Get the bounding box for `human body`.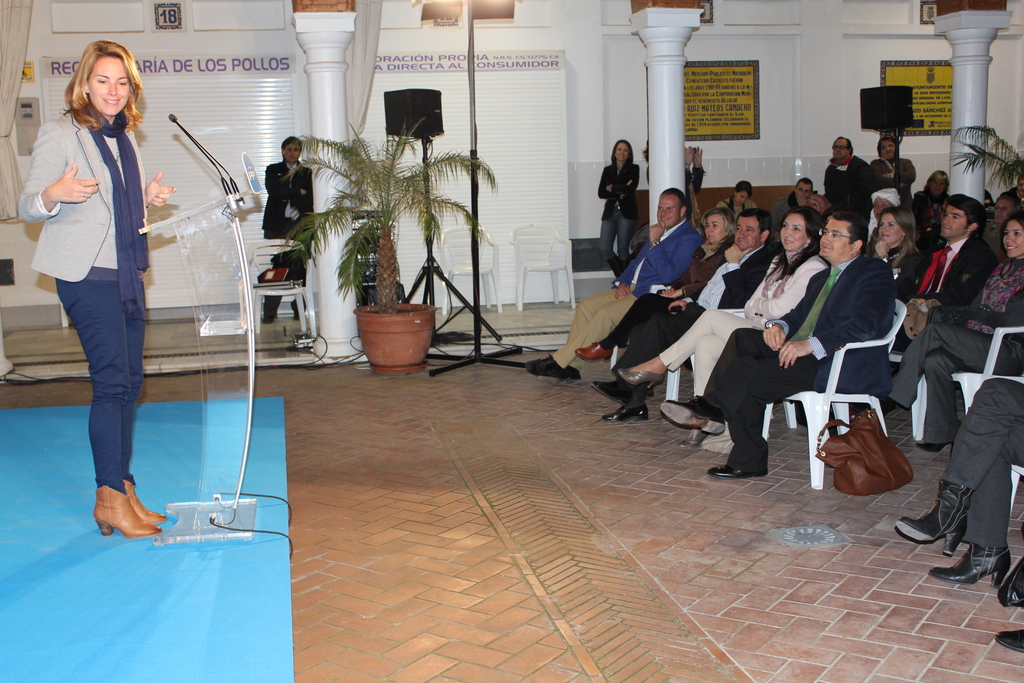
rect(528, 218, 703, 384).
